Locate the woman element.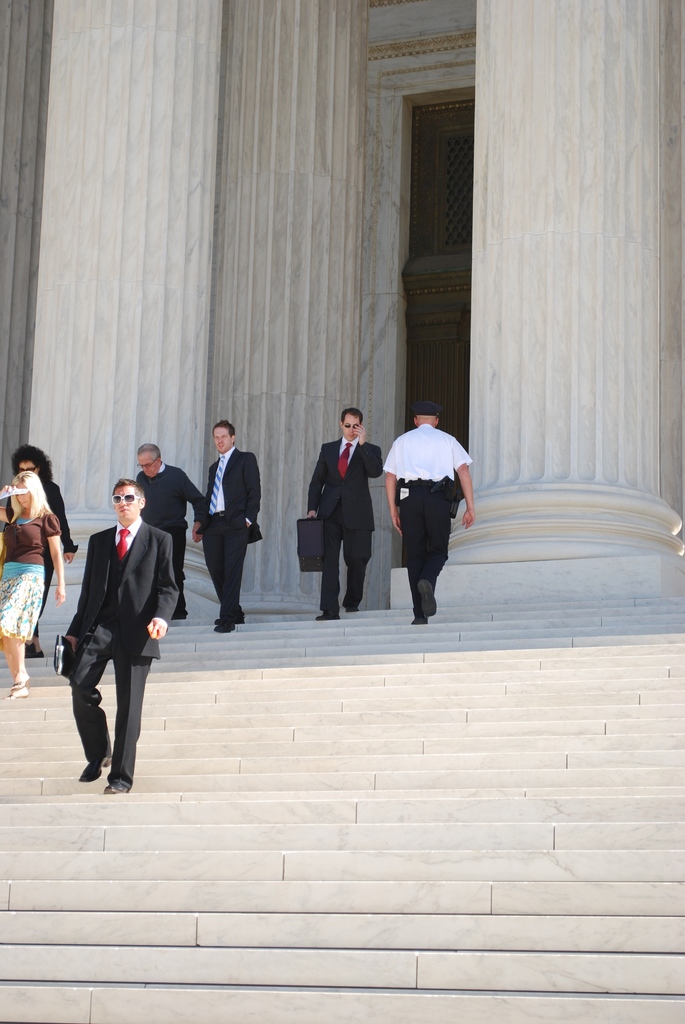
Element bbox: 0,442,86,660.
